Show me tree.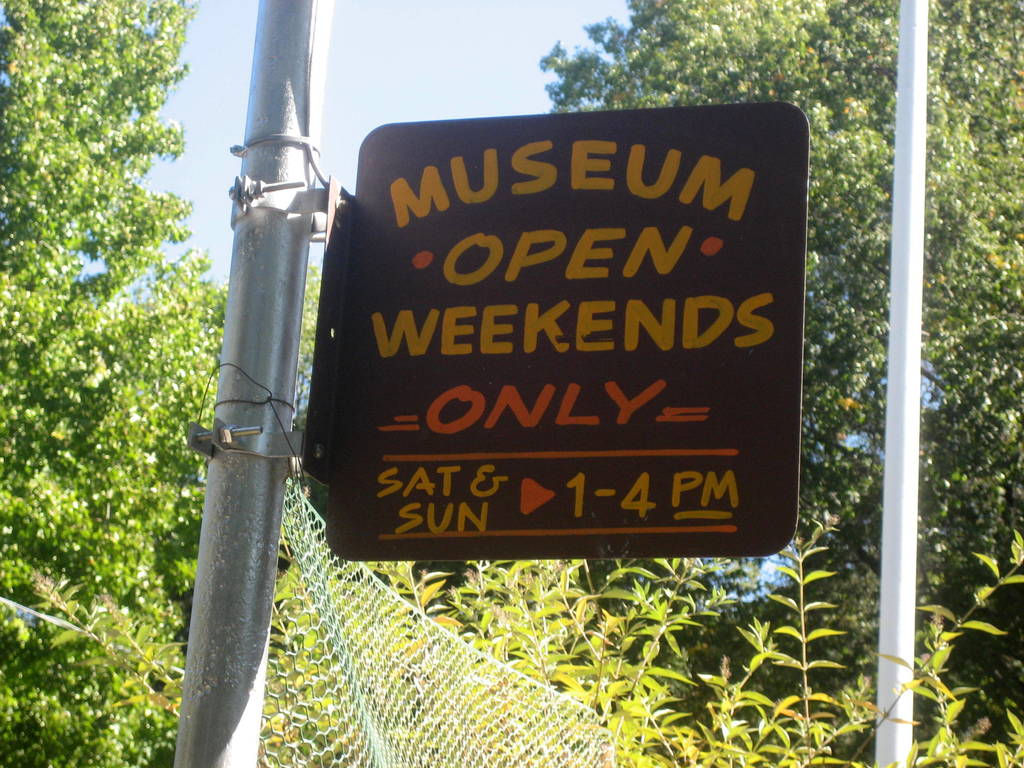
tree is here: crop(540, 0, 1023, 767).
